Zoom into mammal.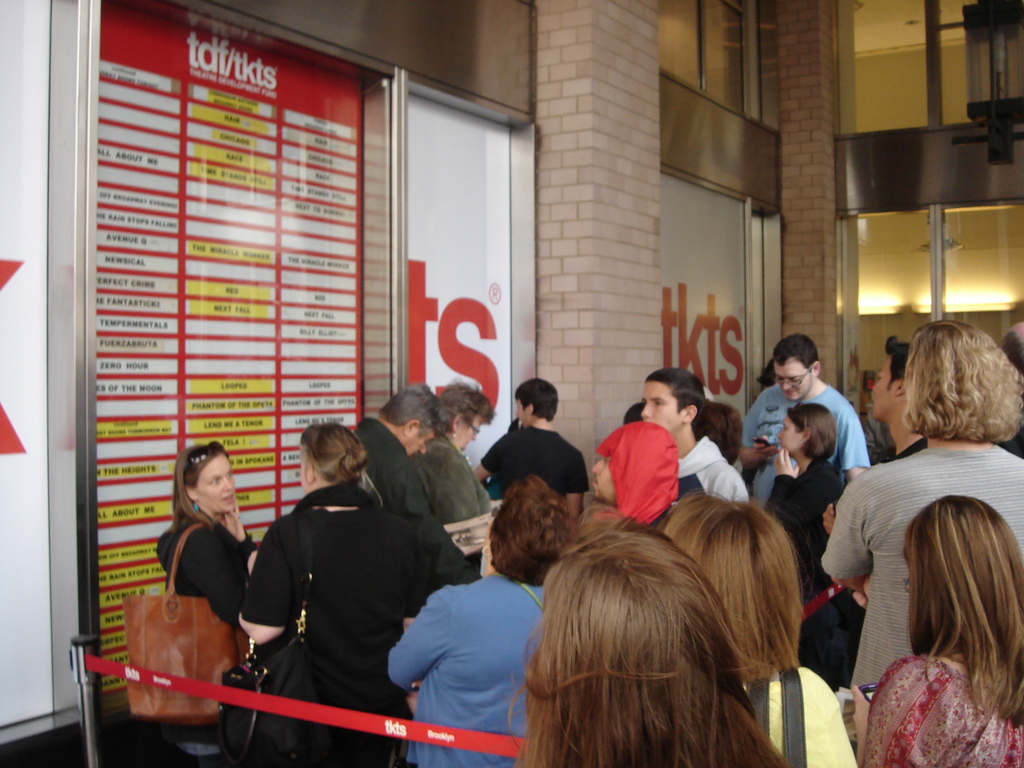
Zoom target: select_region(472, 376, 589, 524).
